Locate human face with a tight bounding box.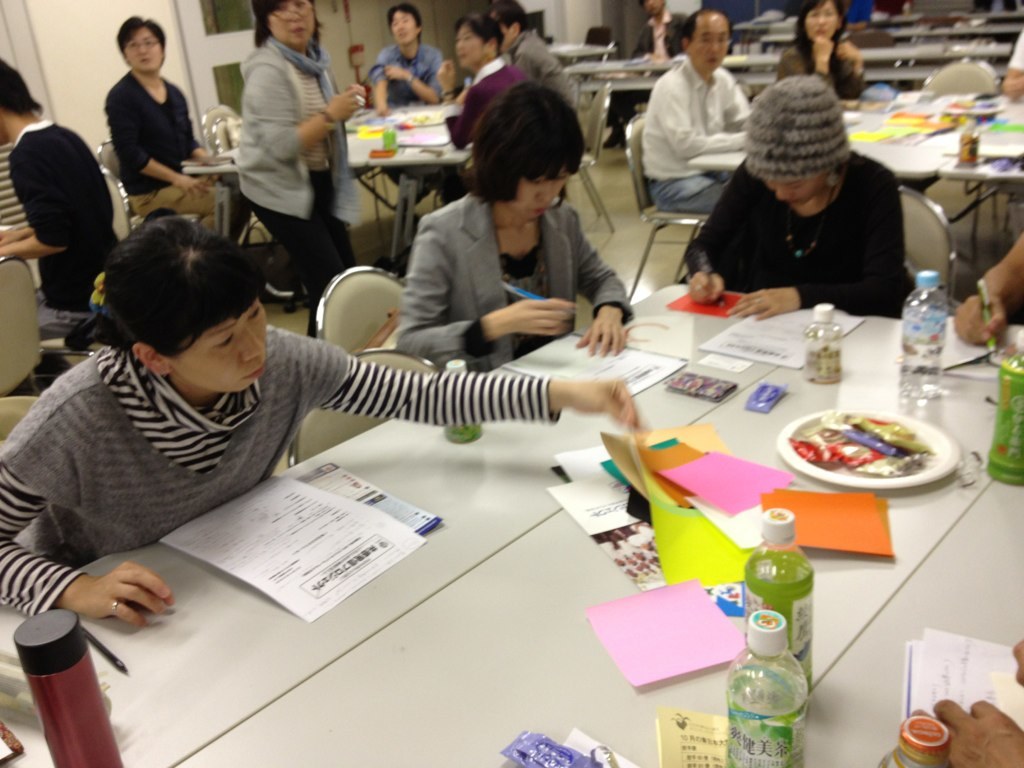
<box>168,309,269,395</box>.
